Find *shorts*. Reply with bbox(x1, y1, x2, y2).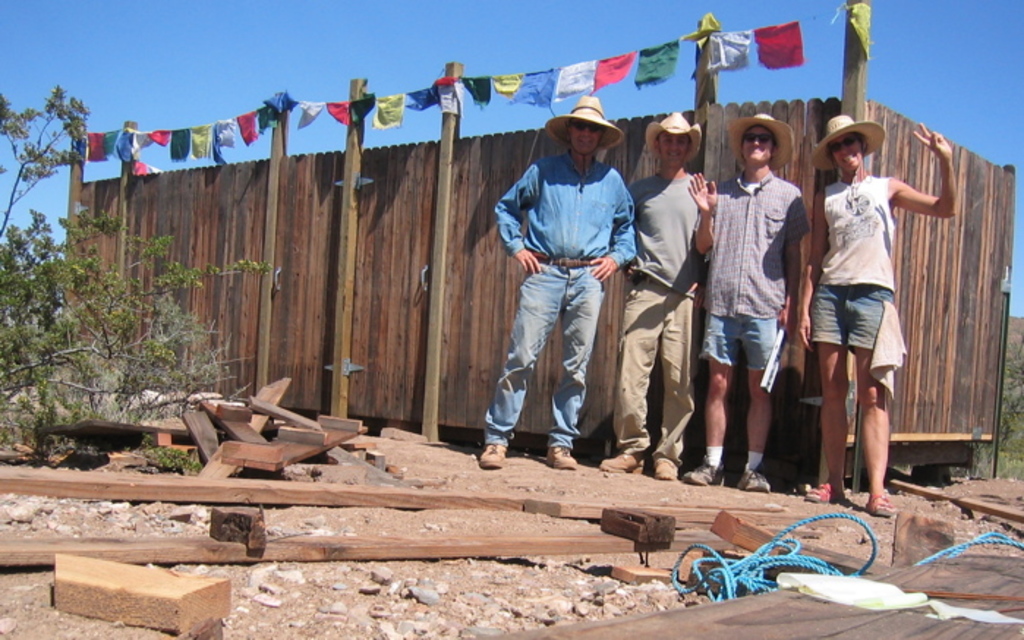
bbox(699, 313, 781, 373).
